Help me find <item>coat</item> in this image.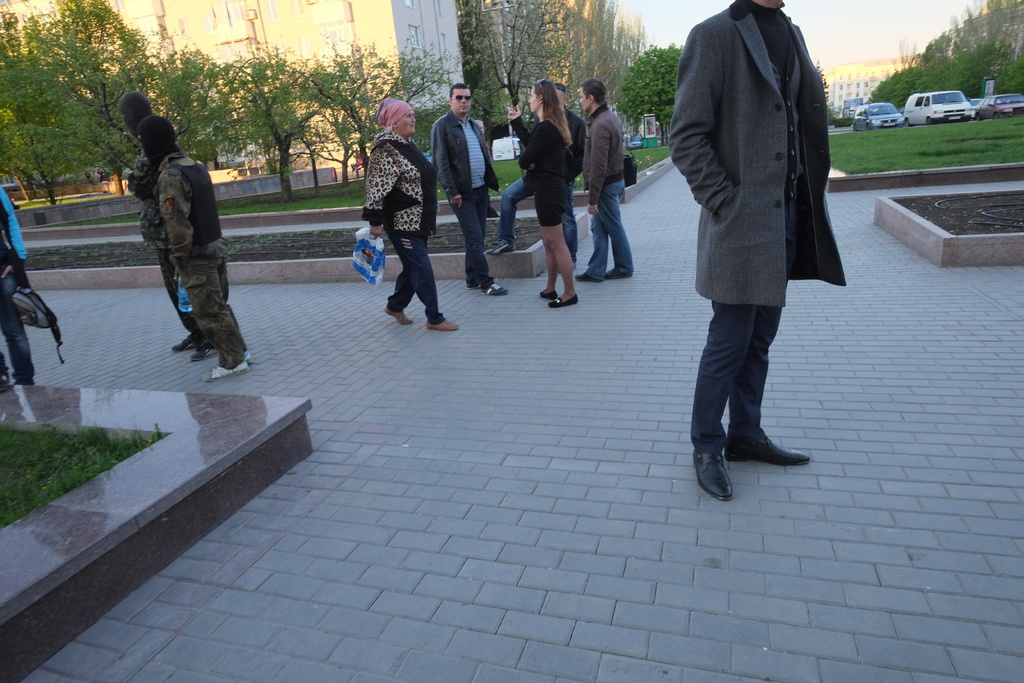
Found it: [left=668, top=3, right=847, bottom=308].
